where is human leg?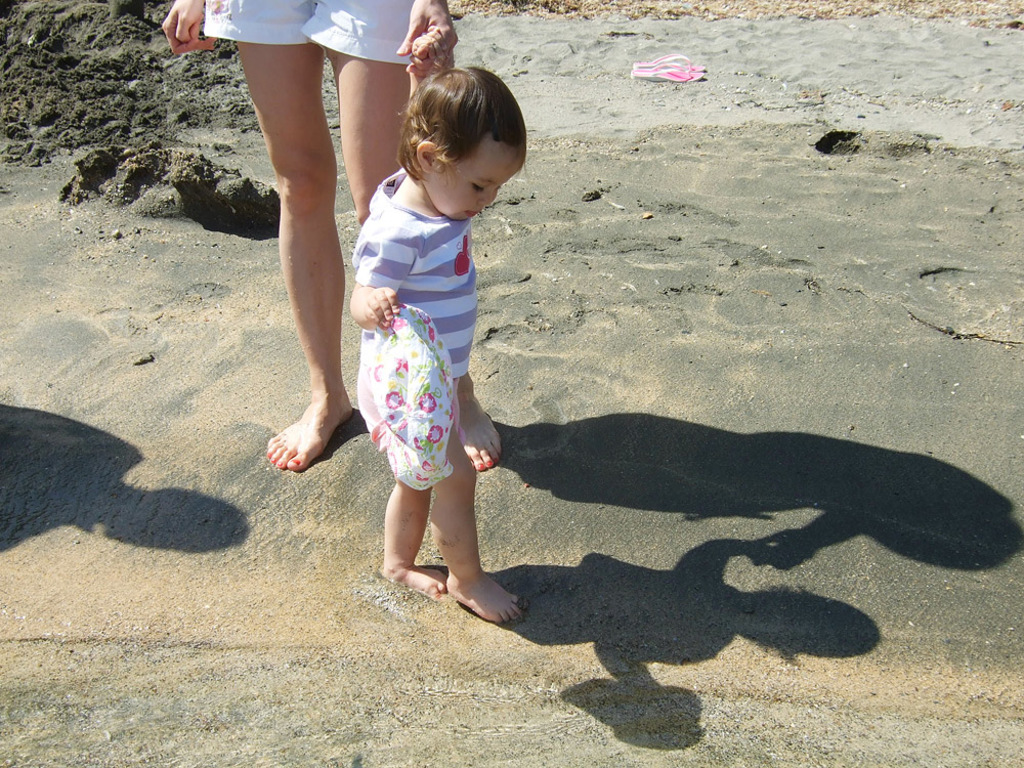
box(433, 423, 522, 622).
